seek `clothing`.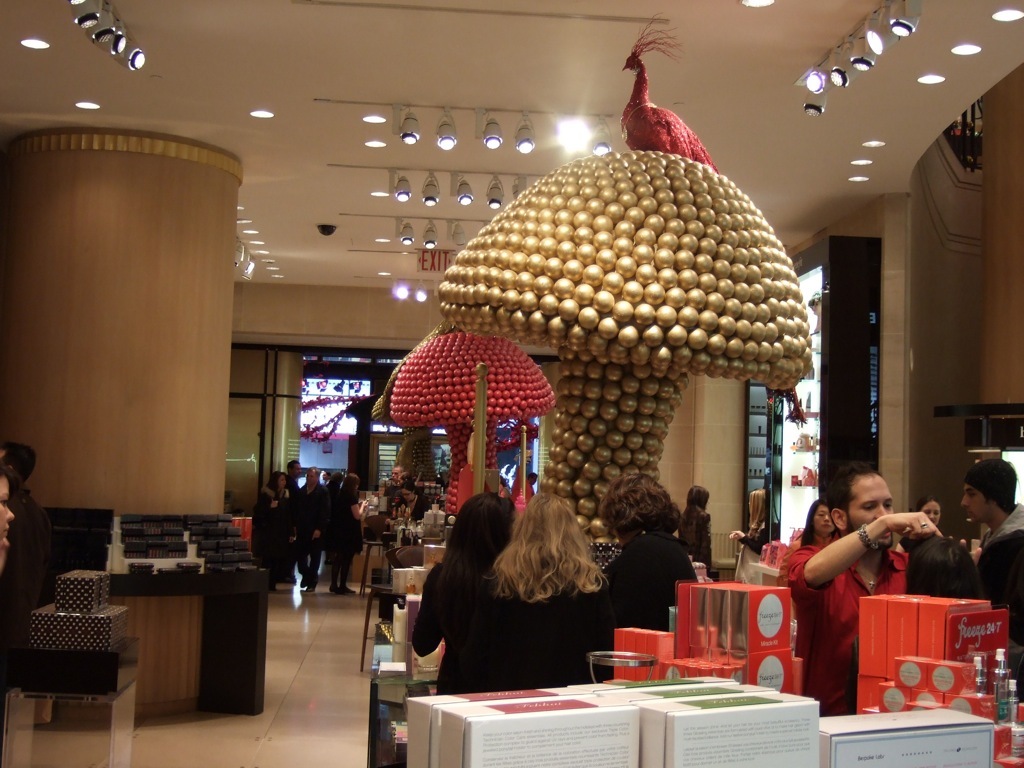
region(790, 536, 919, 698).
